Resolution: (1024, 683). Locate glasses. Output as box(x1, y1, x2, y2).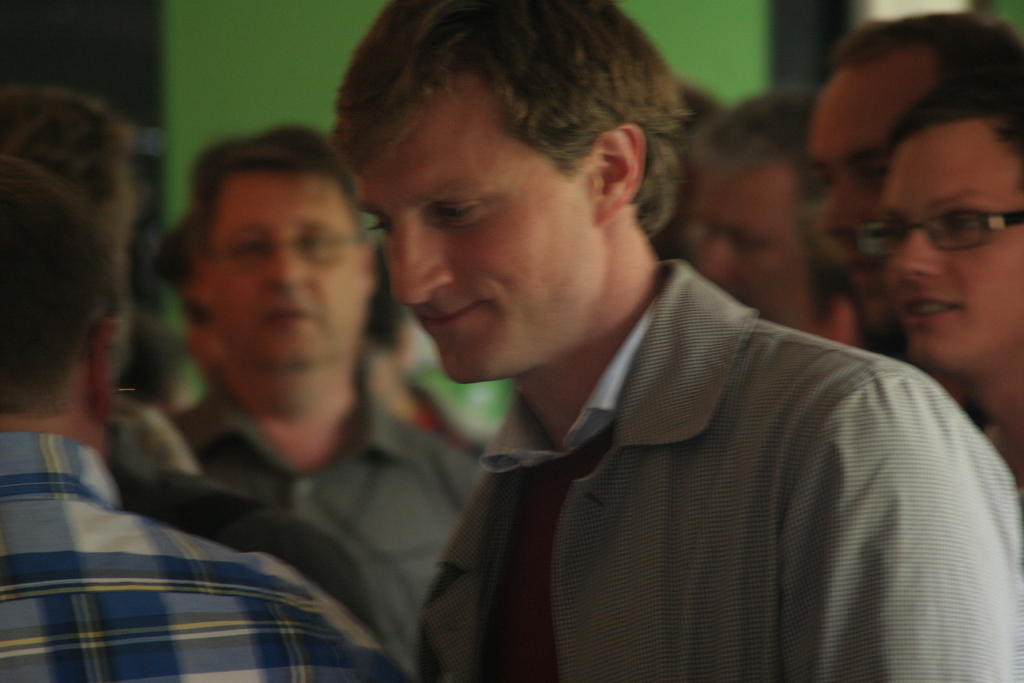
box(849, 206, 1023, 261).
